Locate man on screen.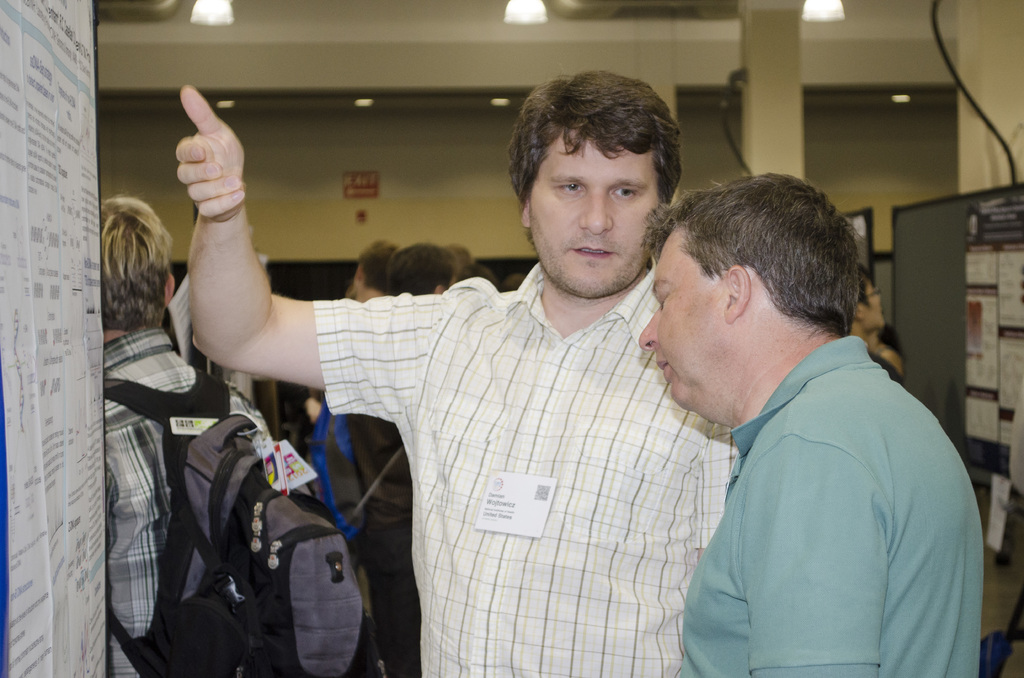
On screen at <region>346, 248, 465, 672</region>.
